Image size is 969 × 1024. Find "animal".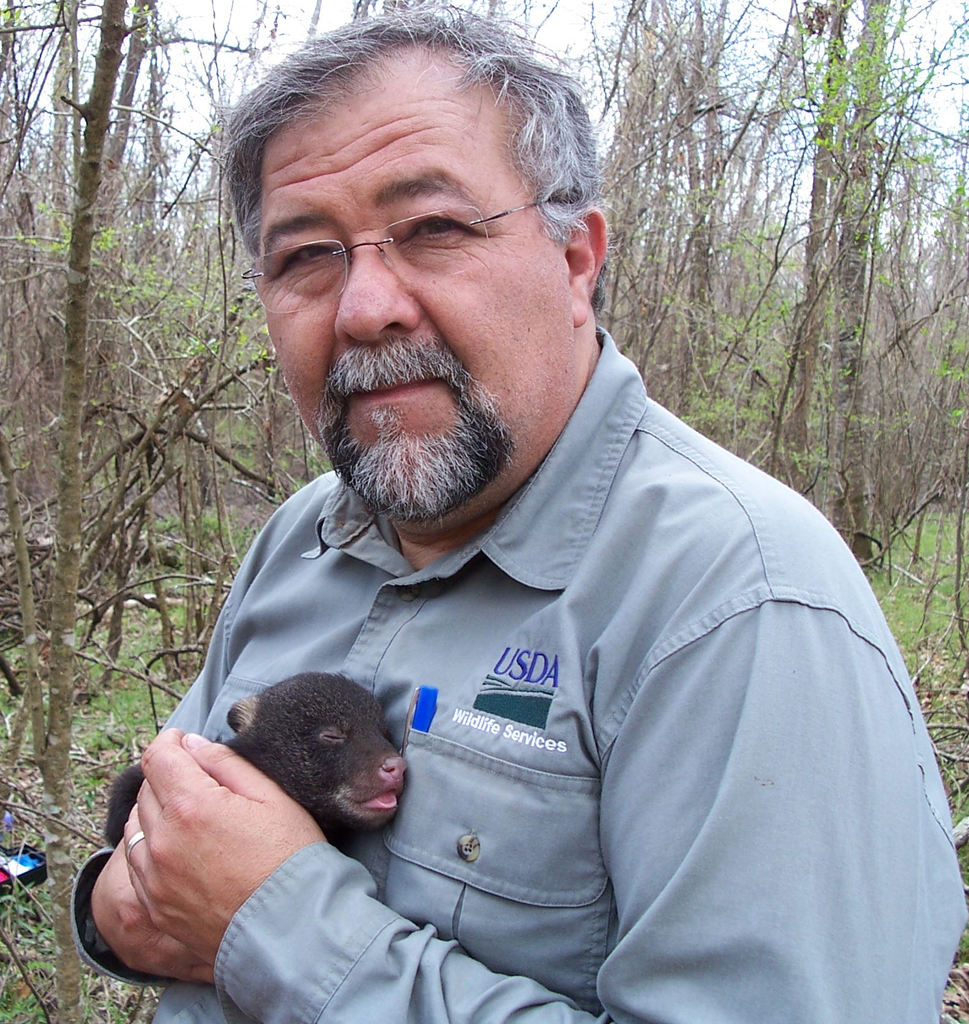
[x1=105, y1=669, x2=411, y2=849].
